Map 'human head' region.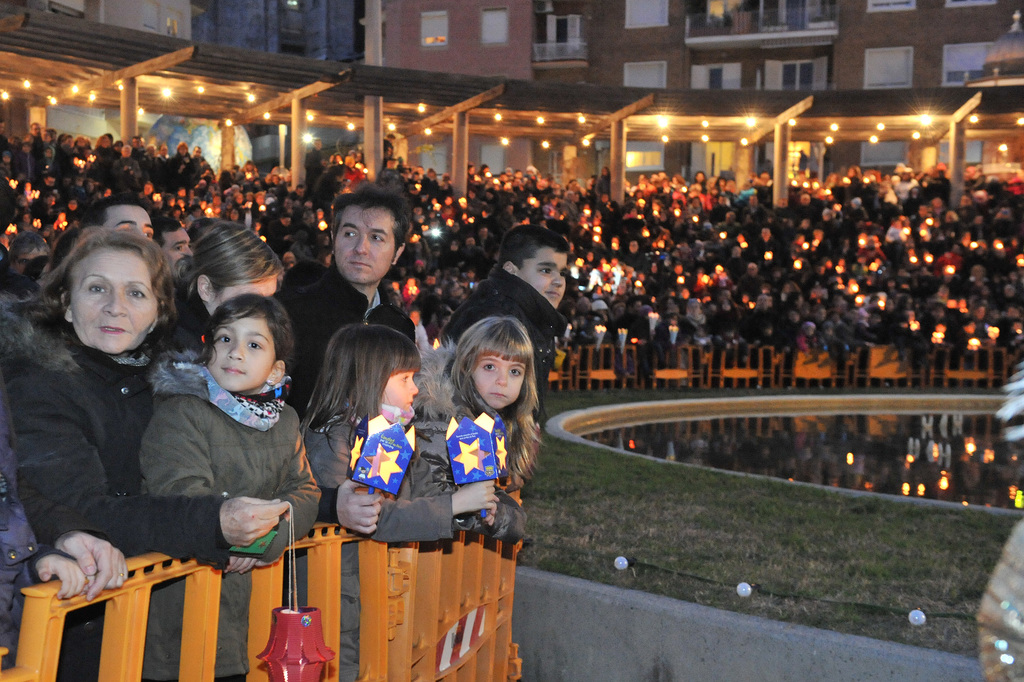
Mapped to box=[454, 317, 534, 409].
